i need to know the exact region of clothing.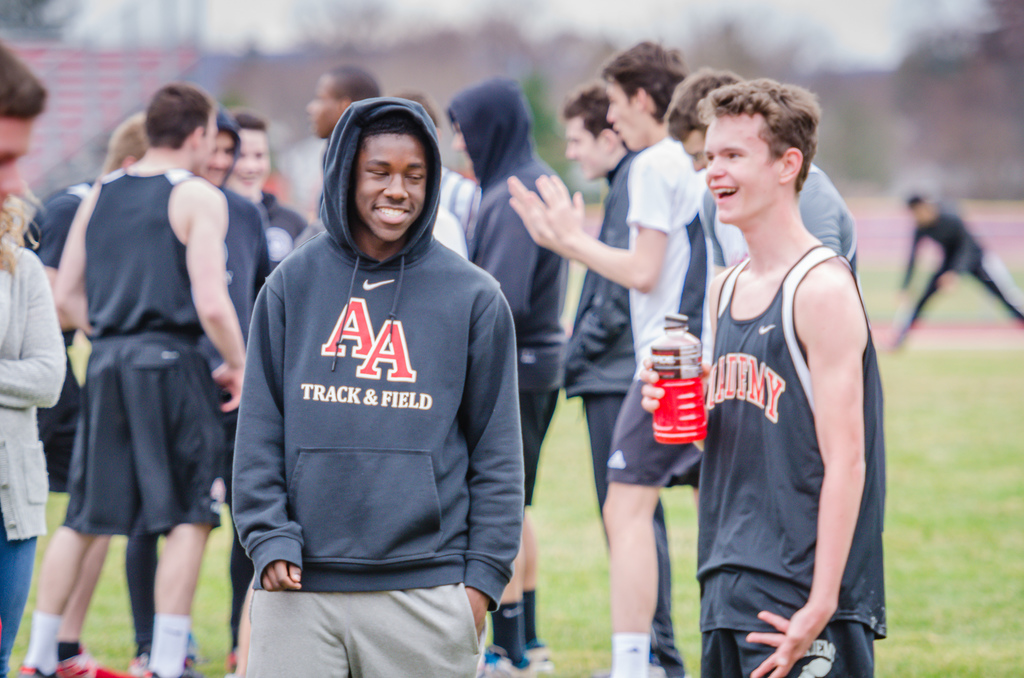
Region: [623, 143, 721, 480].
